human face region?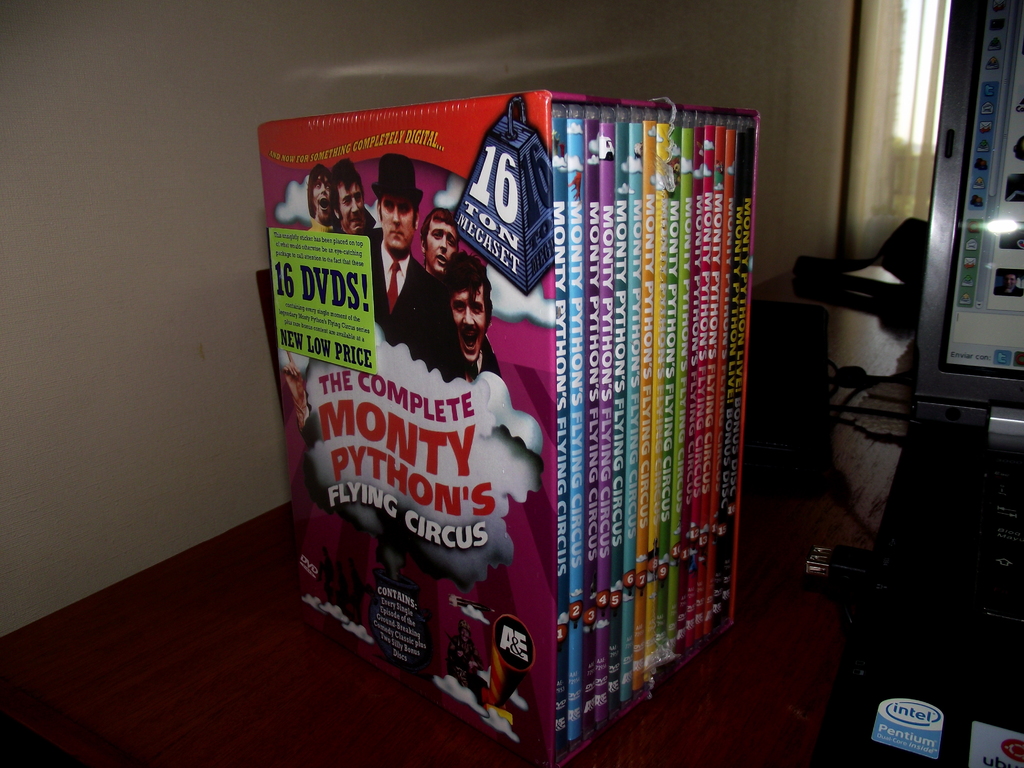
[left=313, top=180, right=332, bottom=213]
